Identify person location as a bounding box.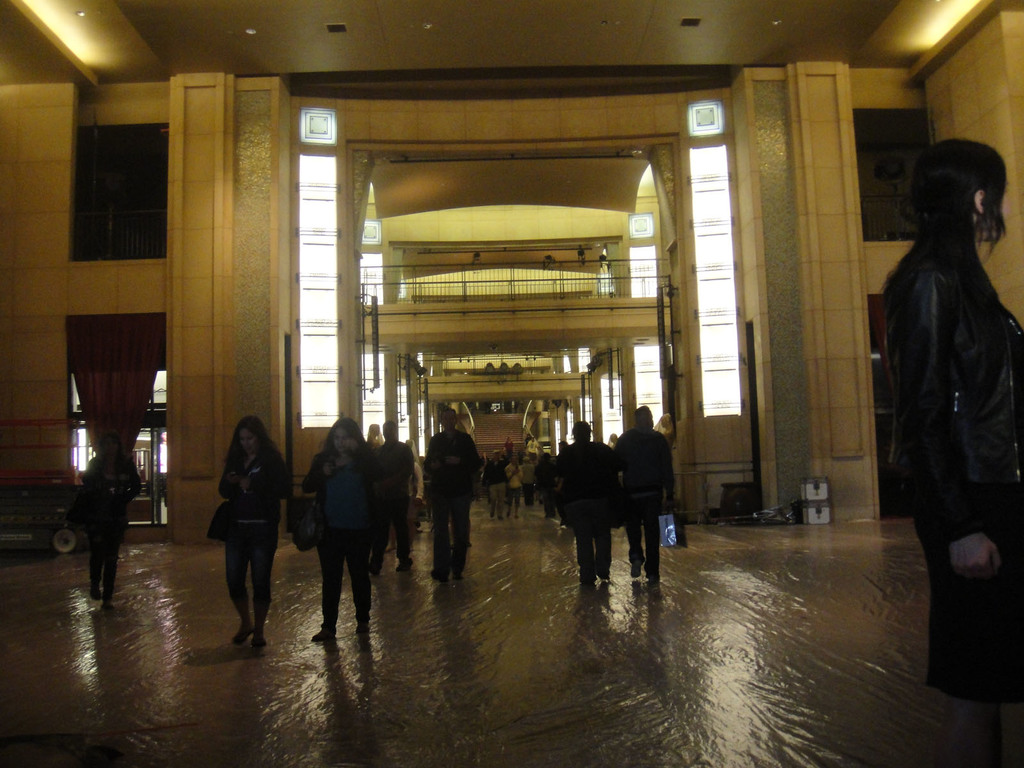
(474,467,482,501).
